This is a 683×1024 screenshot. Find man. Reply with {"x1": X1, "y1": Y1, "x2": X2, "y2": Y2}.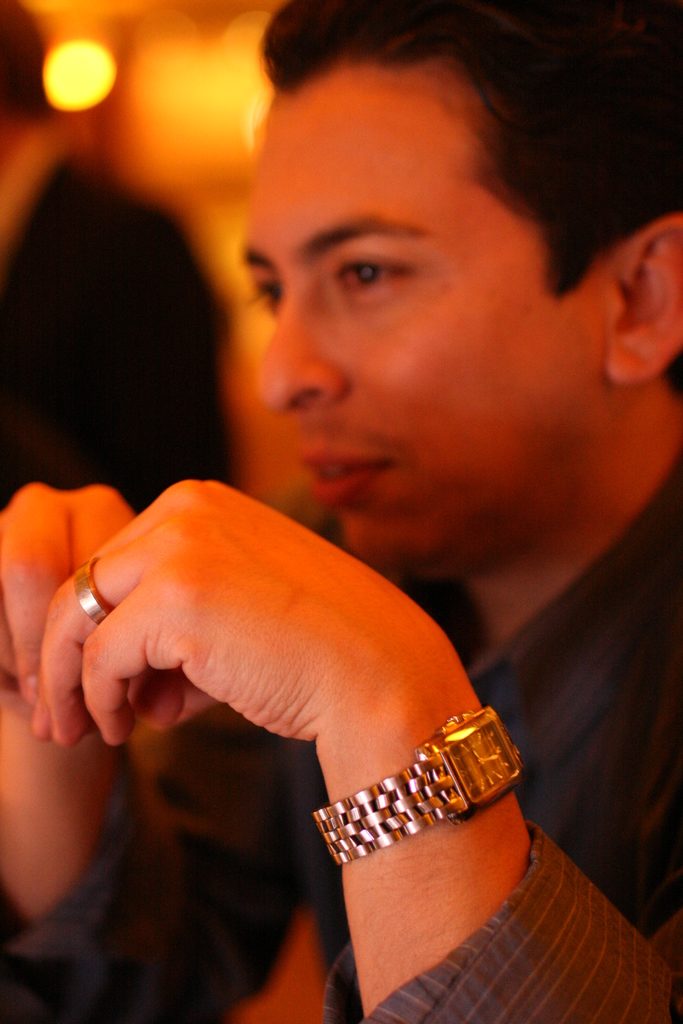
{"x1": 111, "y1": 25, "x2": 682, "y2": 932}.
